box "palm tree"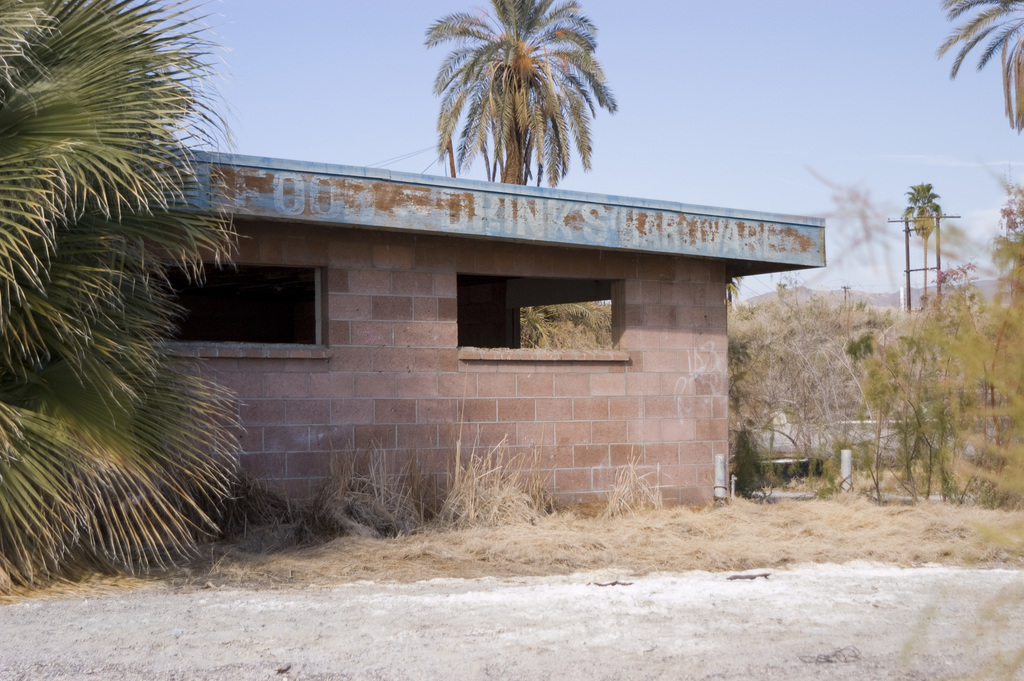
box=[393, 10, 609, 199]
